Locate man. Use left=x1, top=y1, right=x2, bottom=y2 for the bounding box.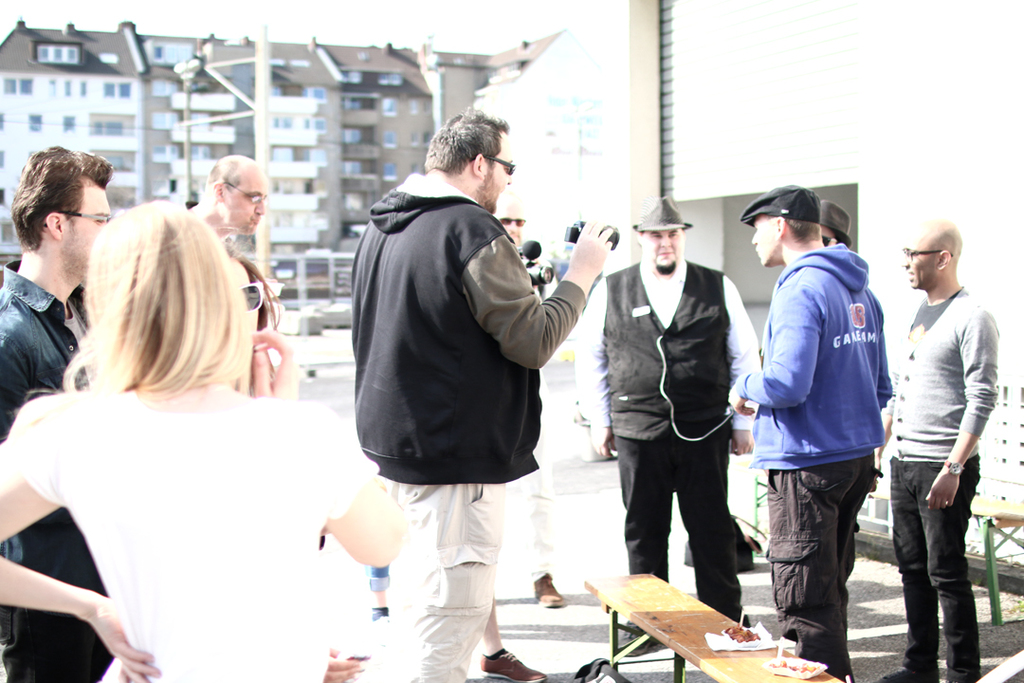
left=879, top=210, right=1009, bottom=674.
